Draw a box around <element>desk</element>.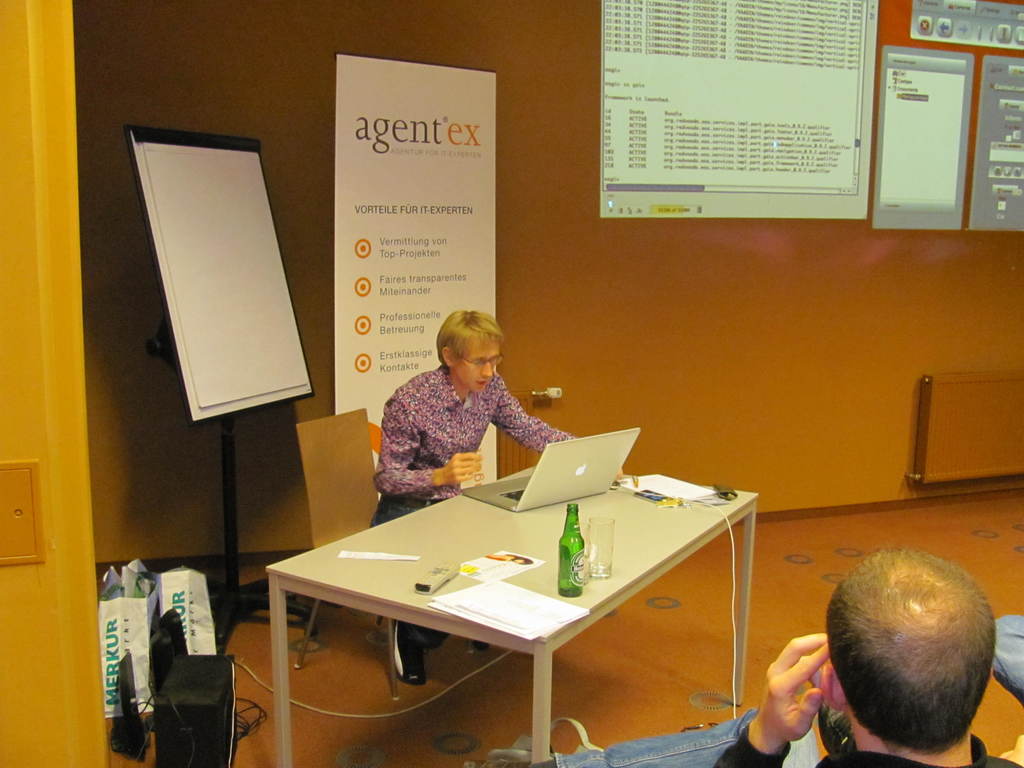
Rect(260, 461, 752, 757).
